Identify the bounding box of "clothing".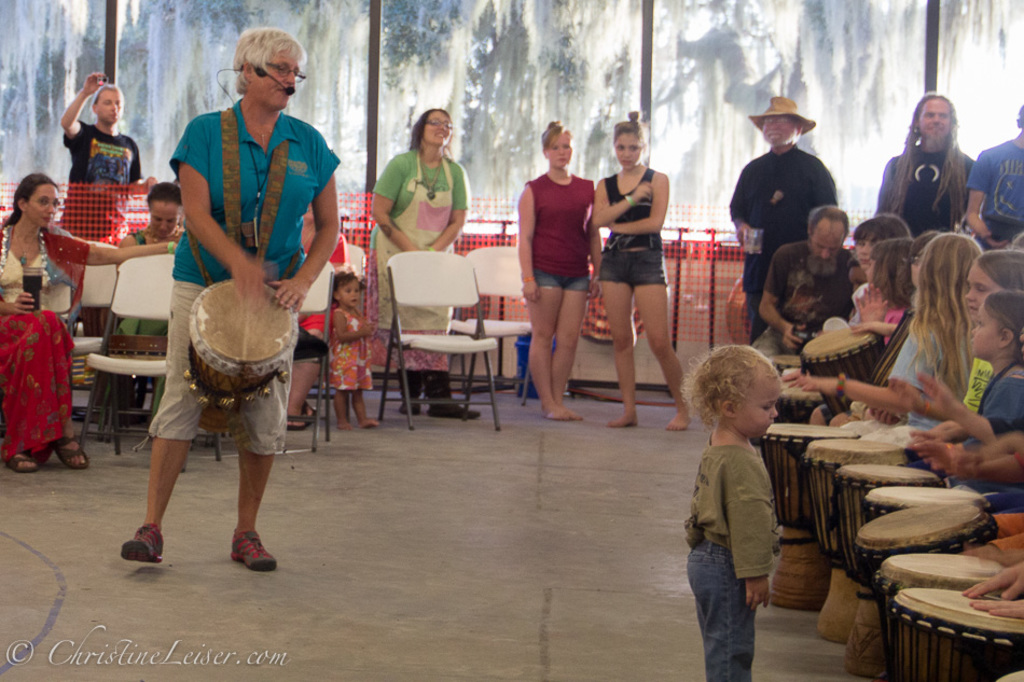
left=0, top=219, right=86, bottom=465.
